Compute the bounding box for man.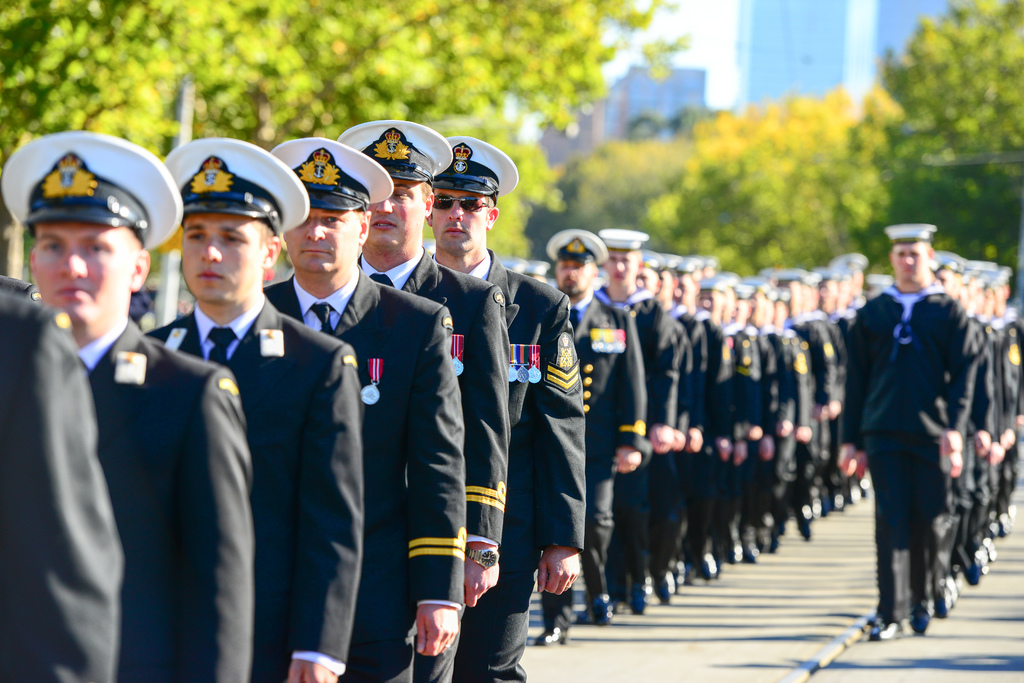
select_region(140, 121, 363, 682).
